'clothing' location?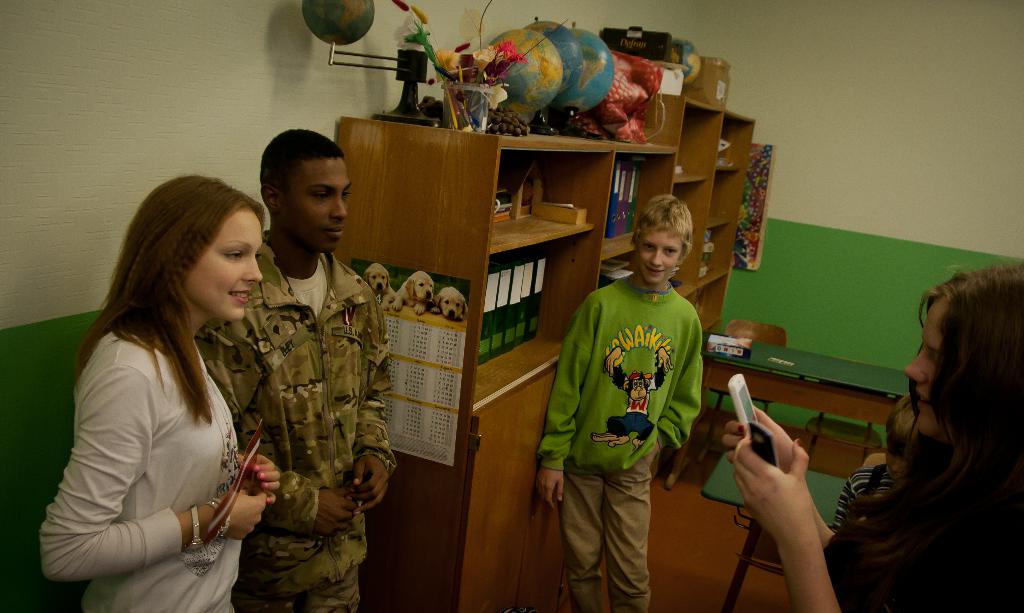
l=27, t=319, r=246, b=612
